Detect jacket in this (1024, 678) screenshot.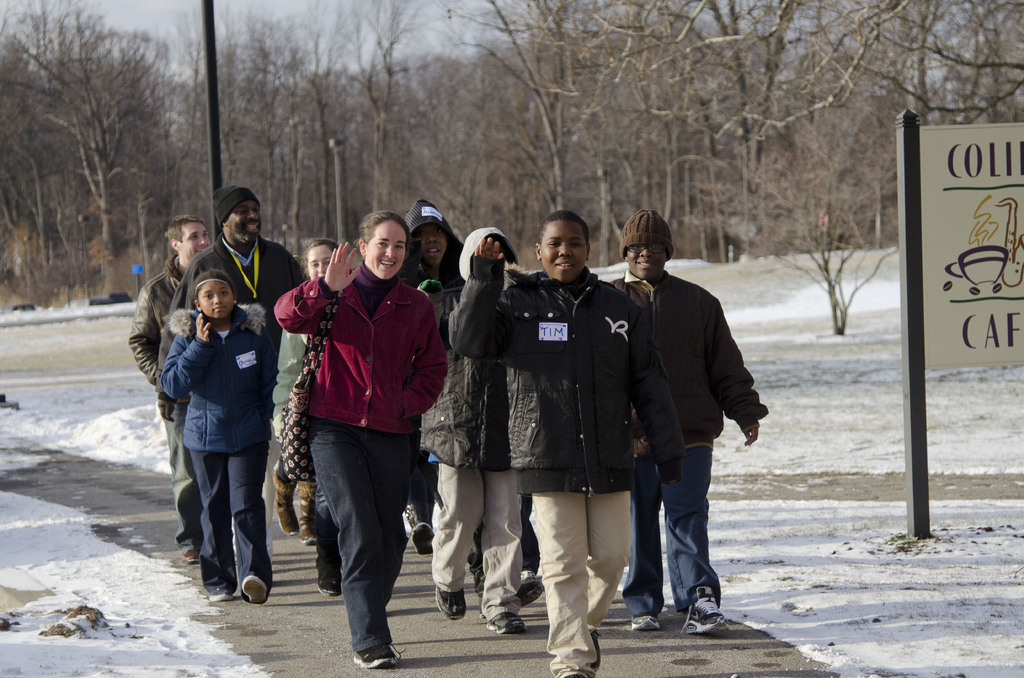
Detection: (left=446, top=249, right=691, bottom=501).
